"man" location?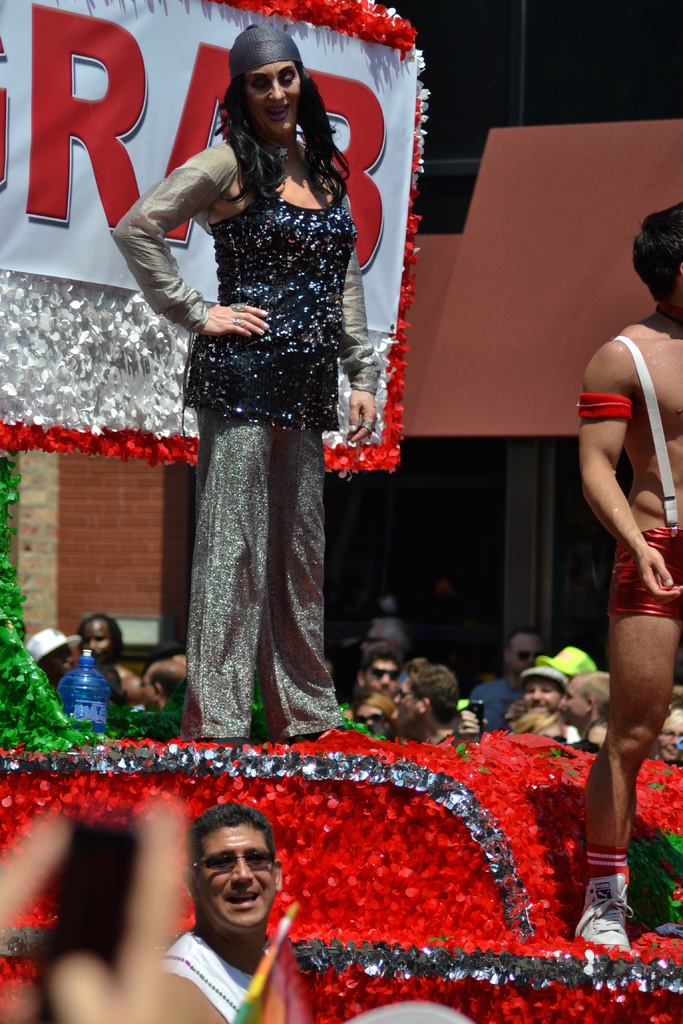
left=70, top=612, right=140, bottom=701
